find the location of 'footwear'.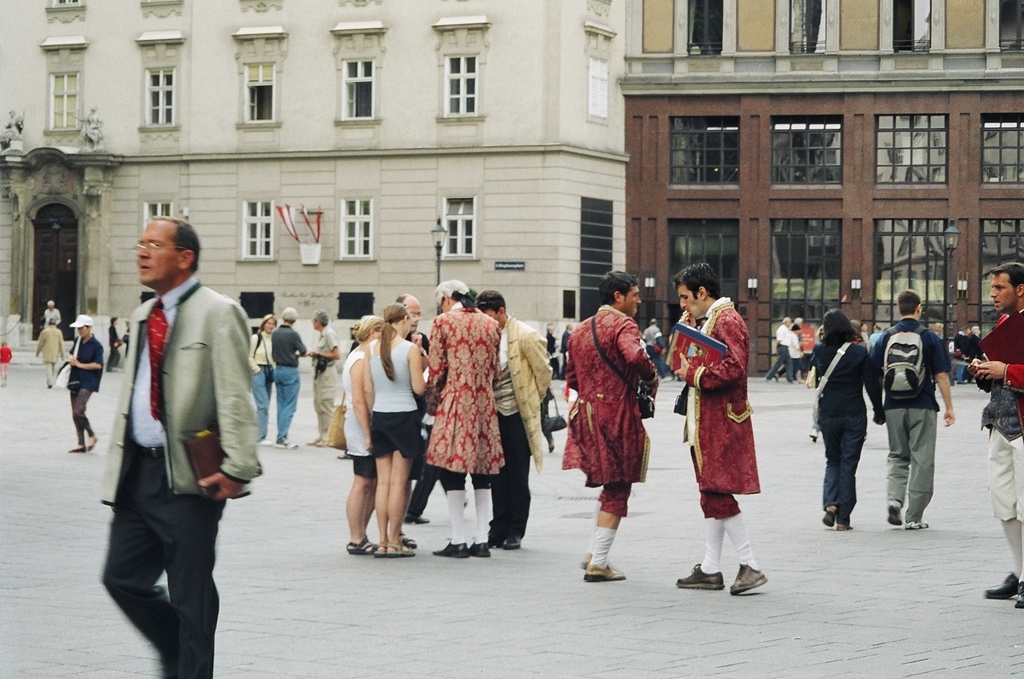
Location: bbox(885, 499, 902, 526).
